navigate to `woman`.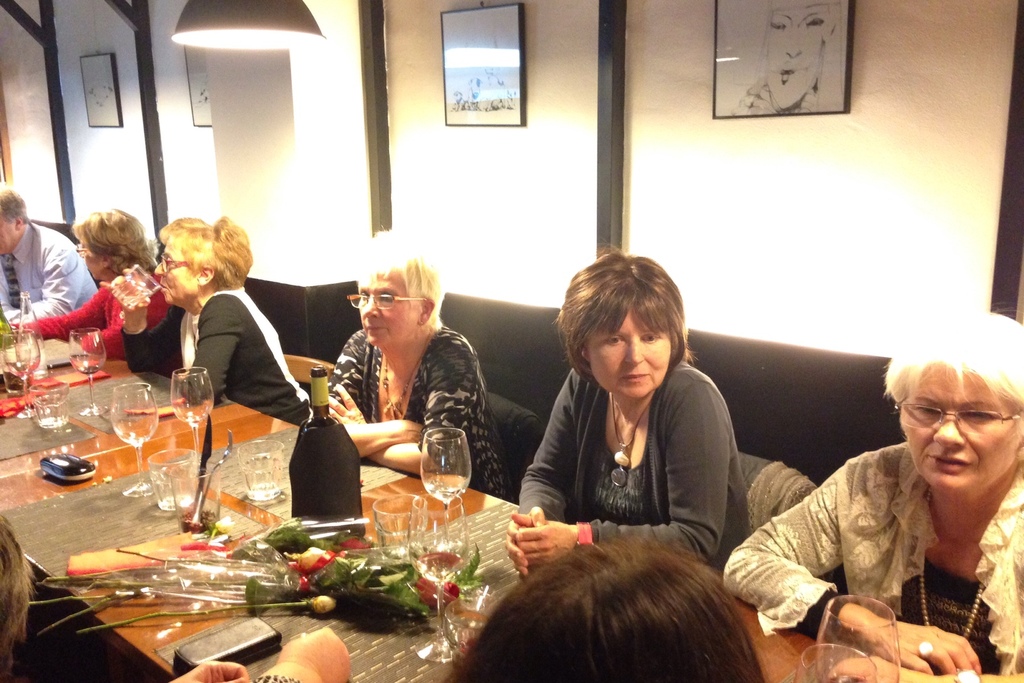
Navigation target: bbox=(717, 310, 1023, 682).
